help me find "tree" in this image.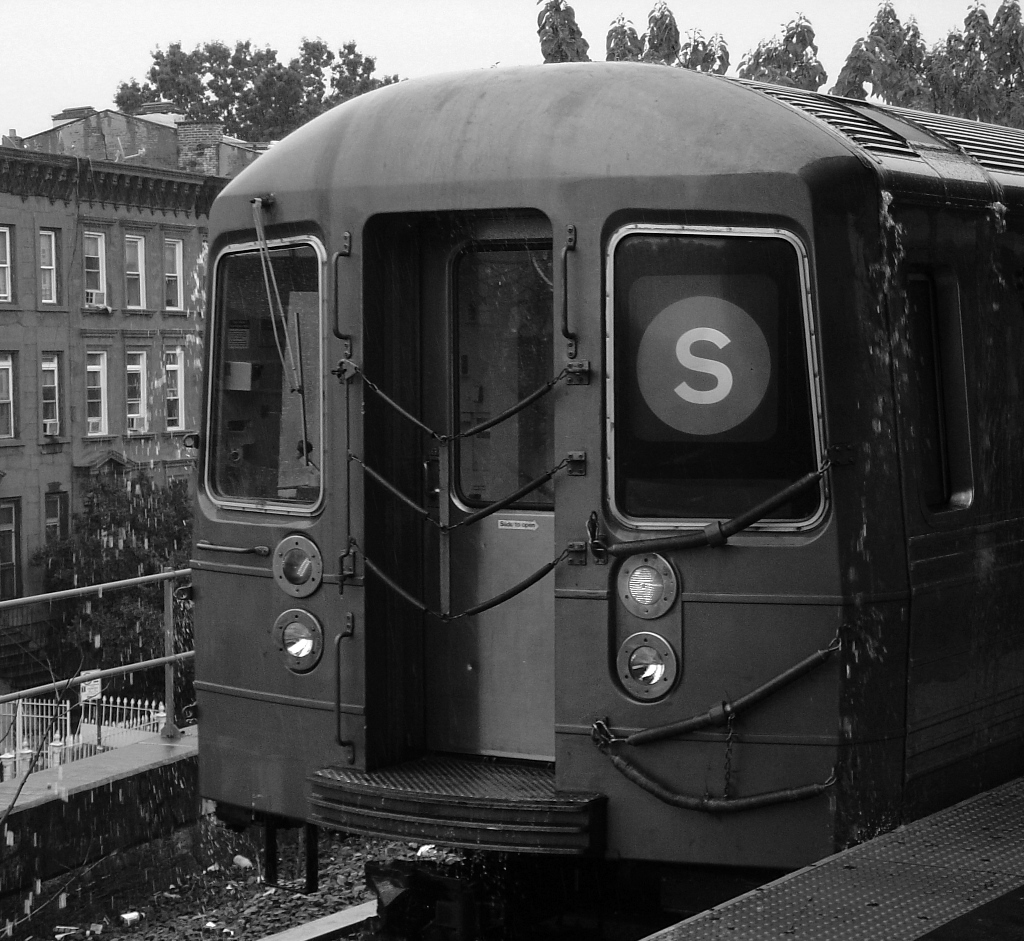
Found it: box(104, 20, 407, 138).
